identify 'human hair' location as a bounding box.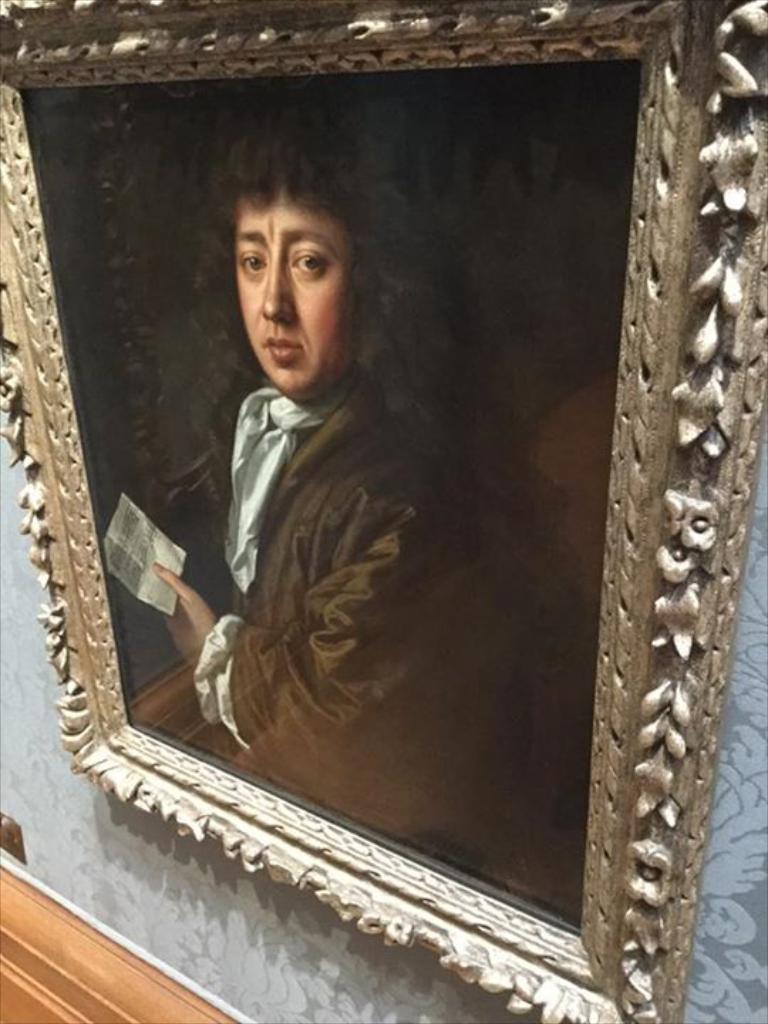
[left=181, top=108, right=458, bottom=498].
